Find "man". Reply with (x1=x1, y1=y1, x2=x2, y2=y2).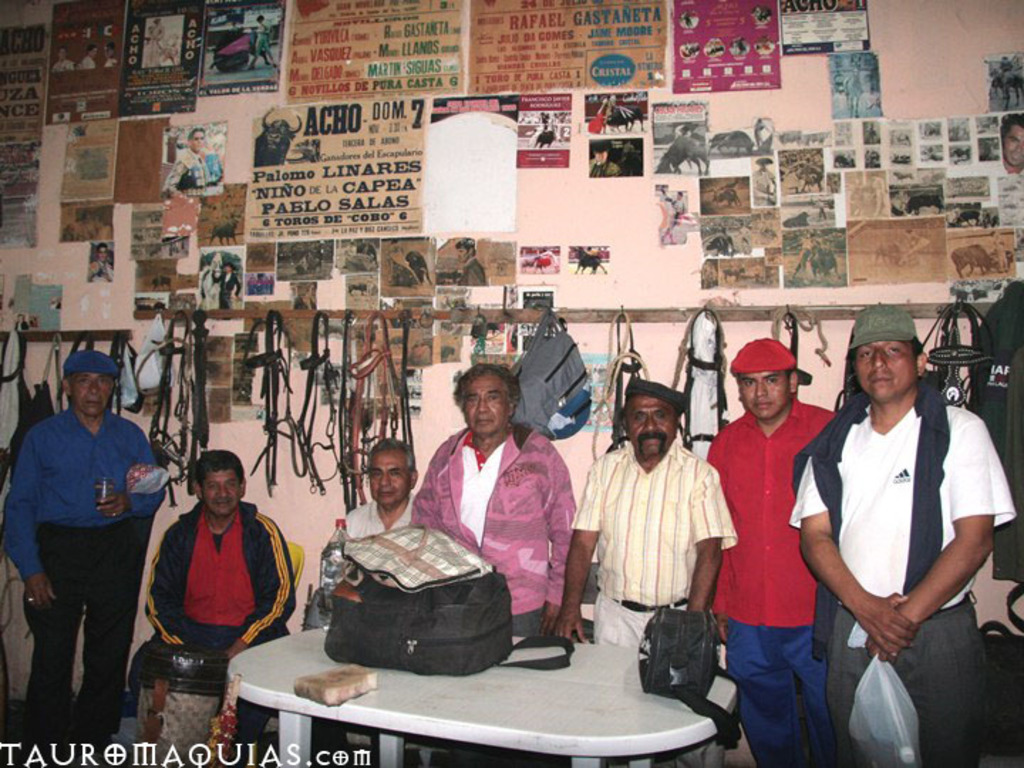
(x1=125, y1=454, x2=300, y2=762).
